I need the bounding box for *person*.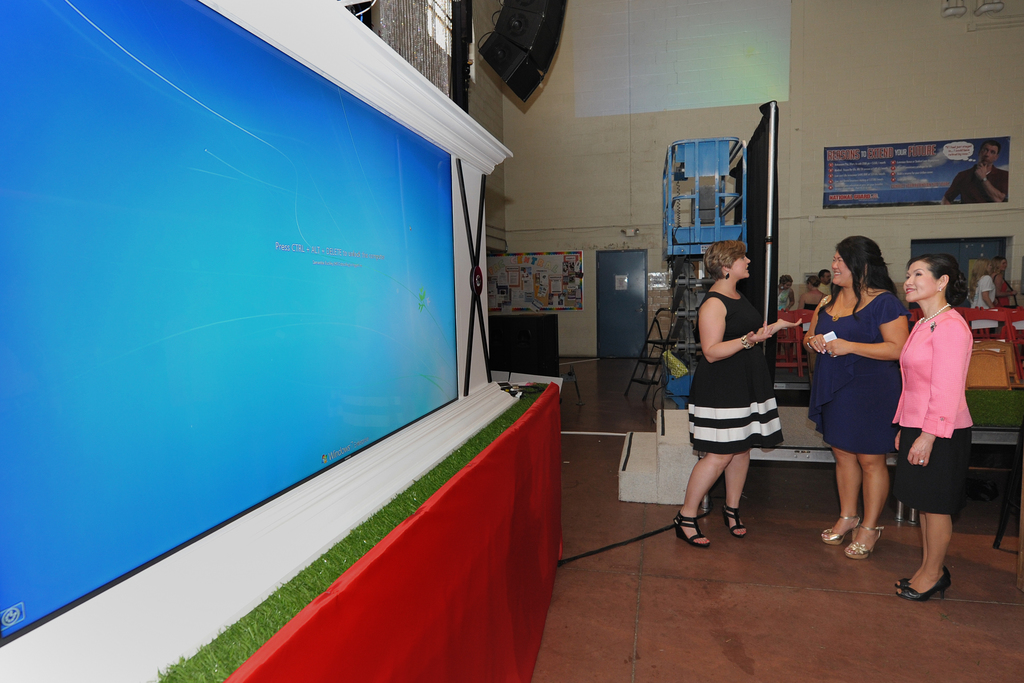
Here it is: 807 242 916 559.
